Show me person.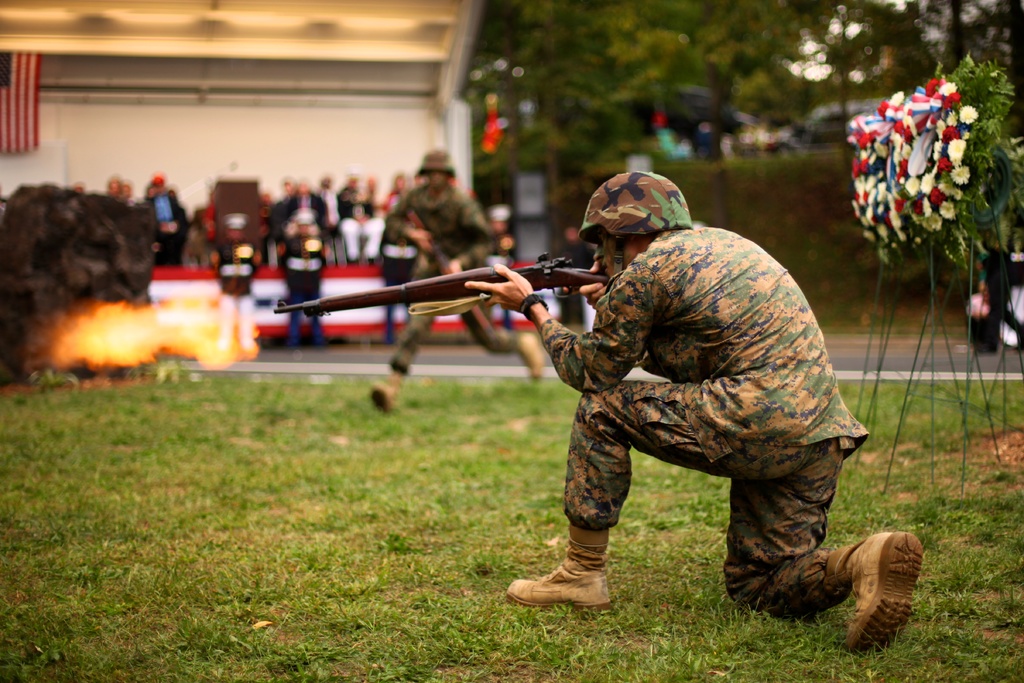
person is here: crop(373, 168, 411, 240).
